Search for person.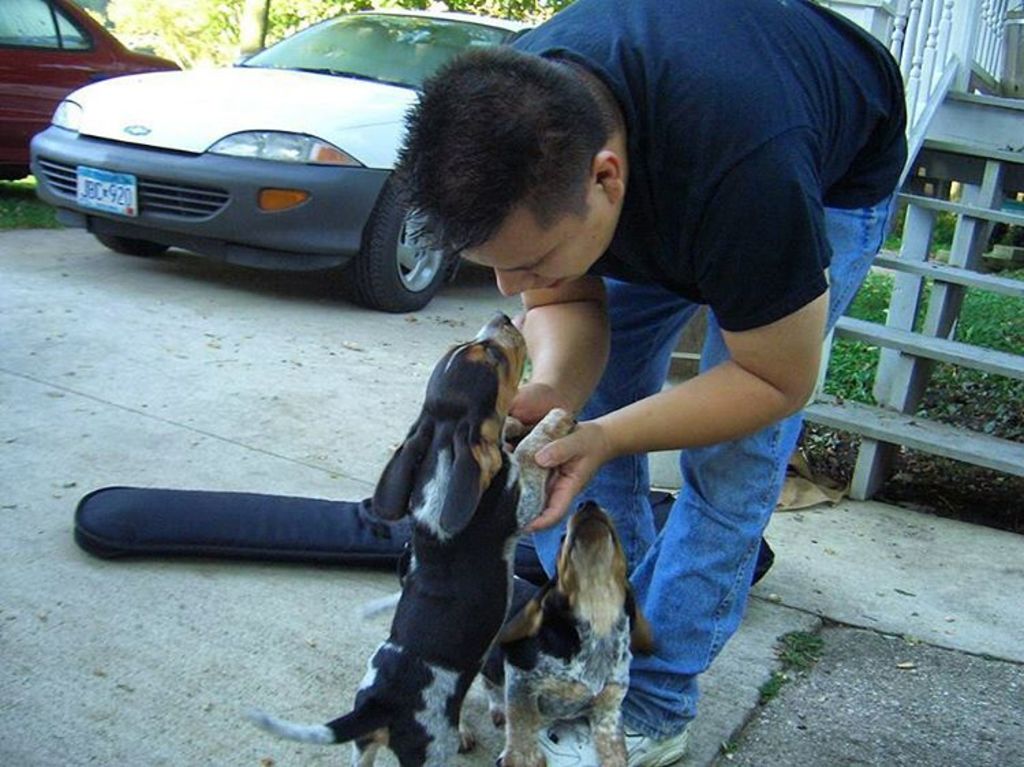
Found at 366,8,870,736.
